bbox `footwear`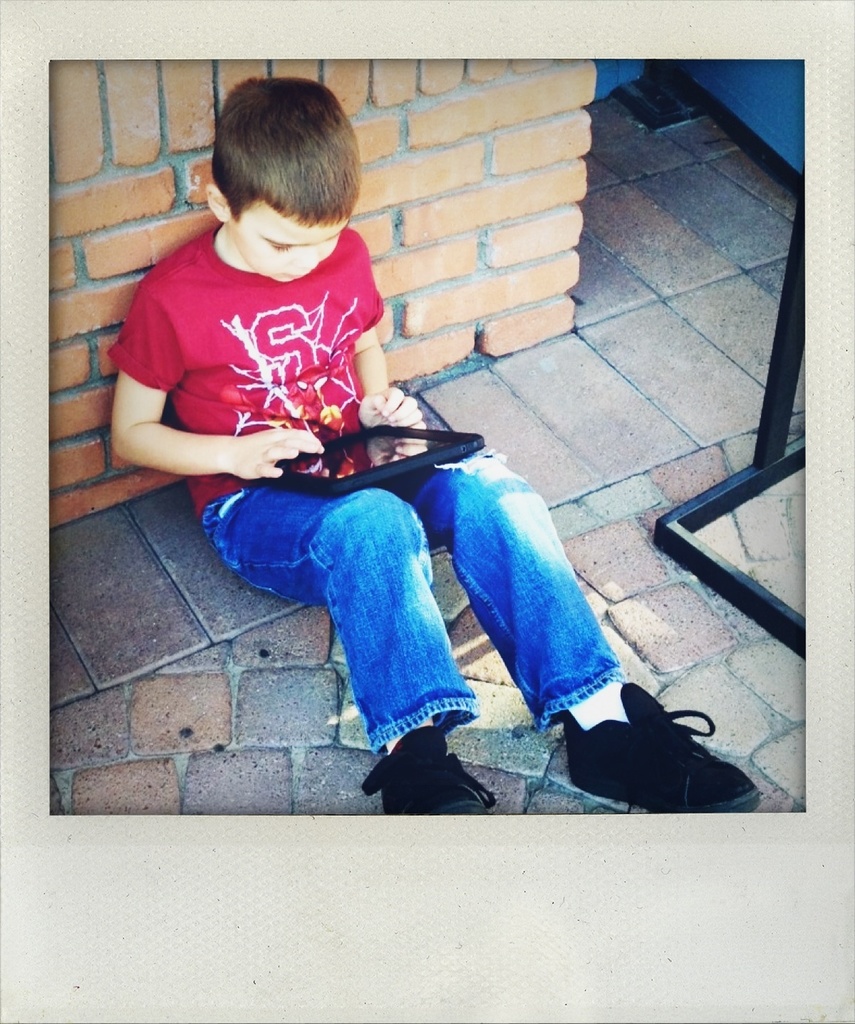
<region>569, 679, 775, 791</region>
